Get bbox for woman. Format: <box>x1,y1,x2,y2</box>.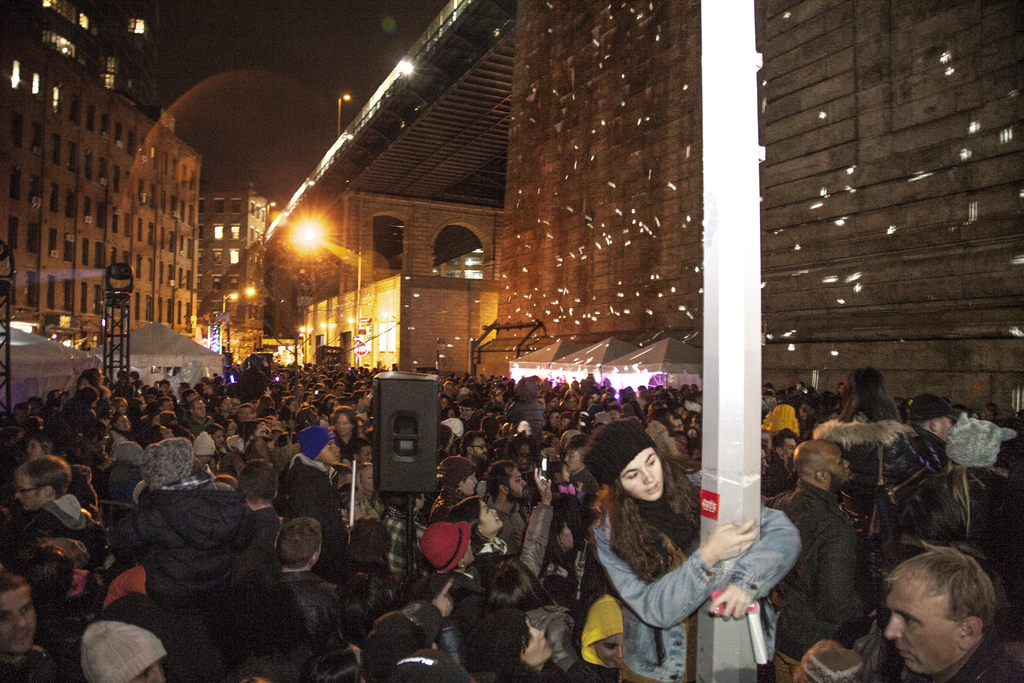
<box>336,408,369,490</box>.
